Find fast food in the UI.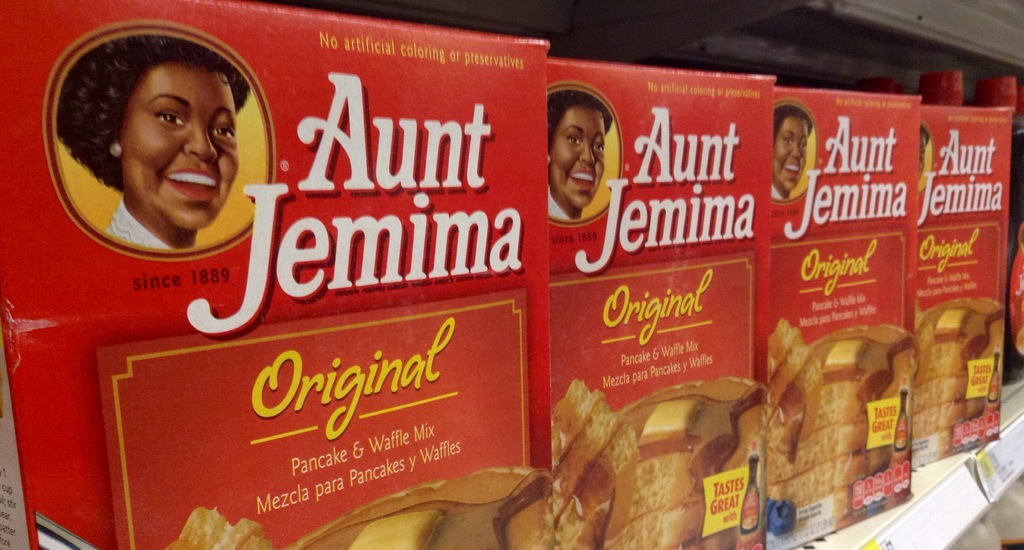
UI element at (764, 318, 917, 515).
